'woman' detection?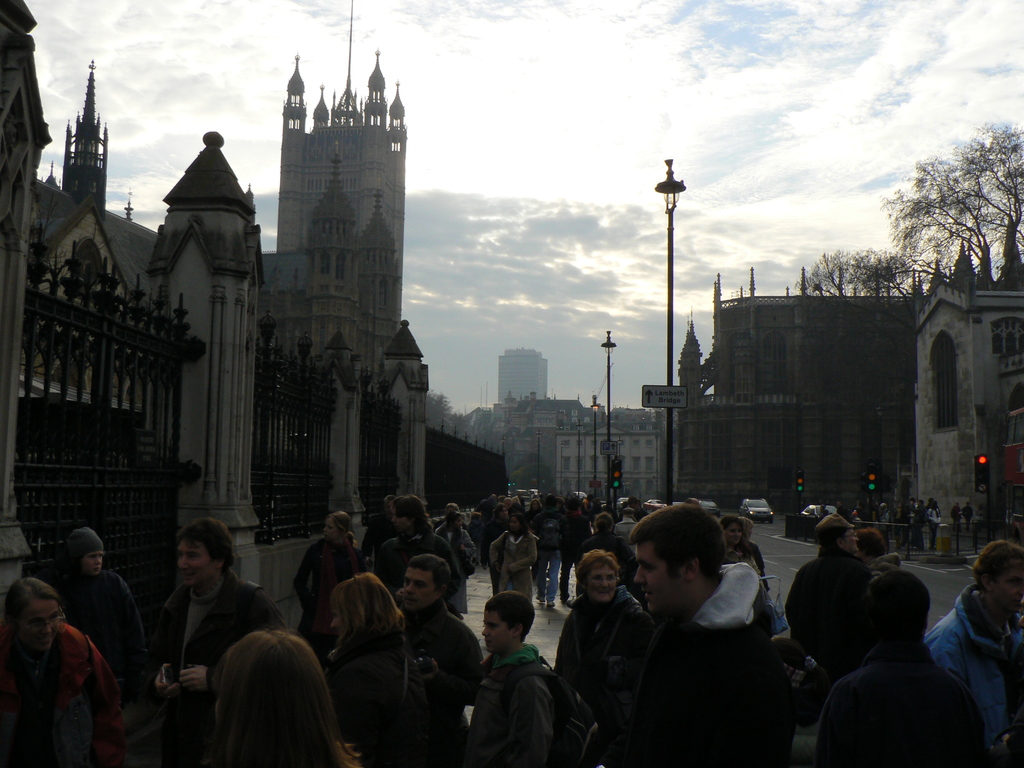
(left=929, top=500, right=943, bottom=550)
